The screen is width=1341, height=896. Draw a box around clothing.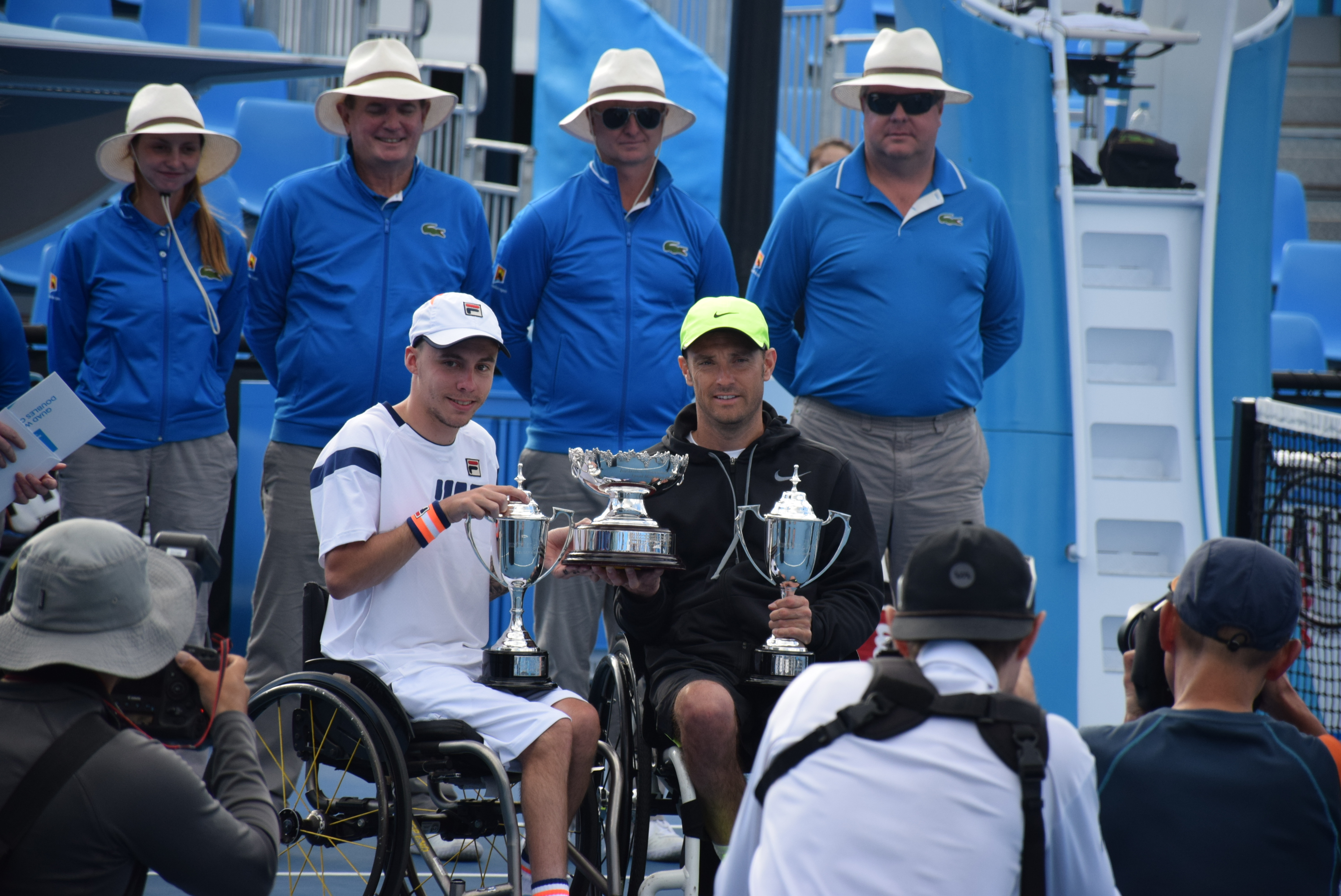
detection(271, 173, 402, 333).
